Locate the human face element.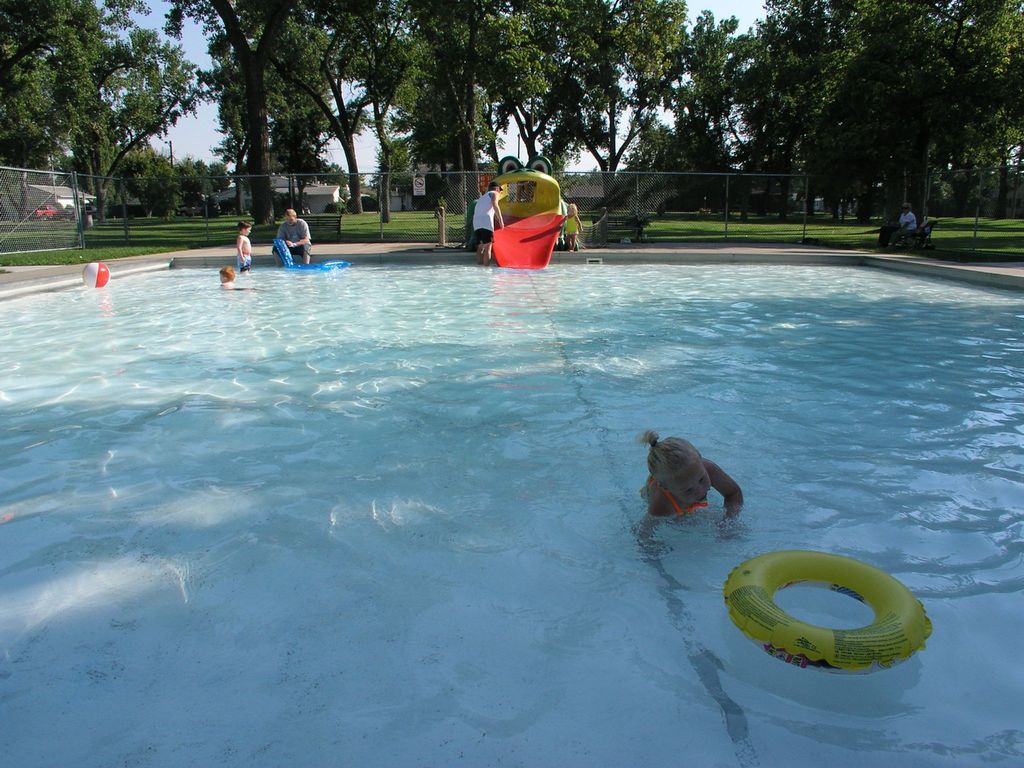
Element bbox: box(671, 466, 712, 504).
